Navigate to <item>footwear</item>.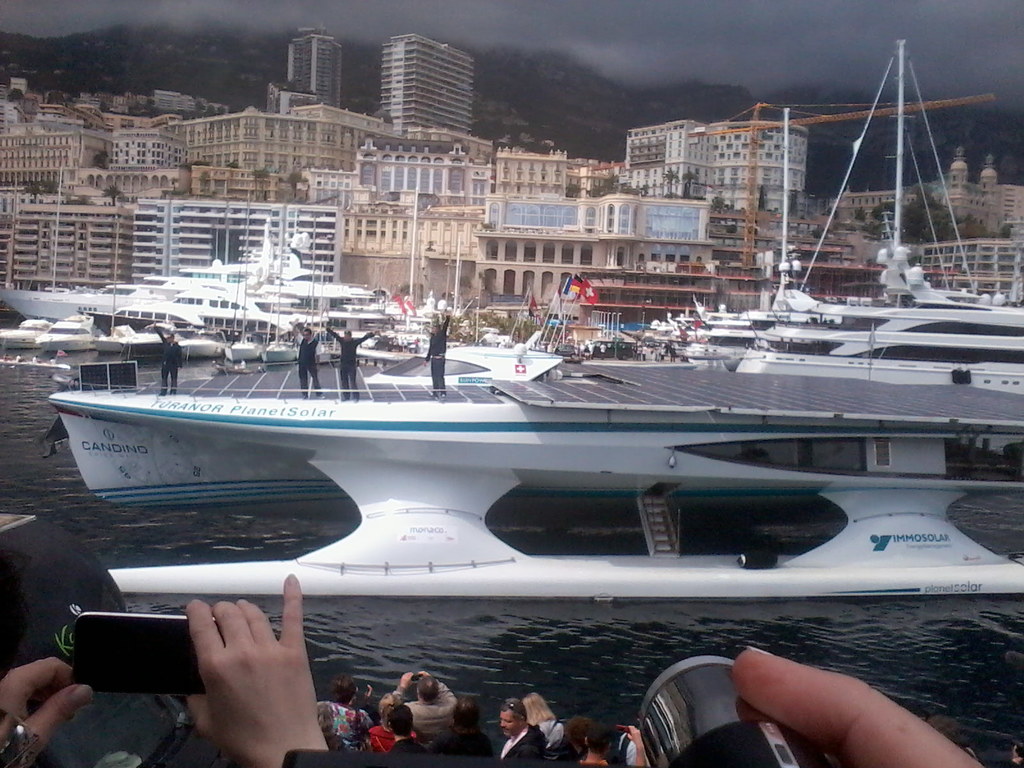
Navigation target: (x1=442, y1=393, x2=446, y2=398).
